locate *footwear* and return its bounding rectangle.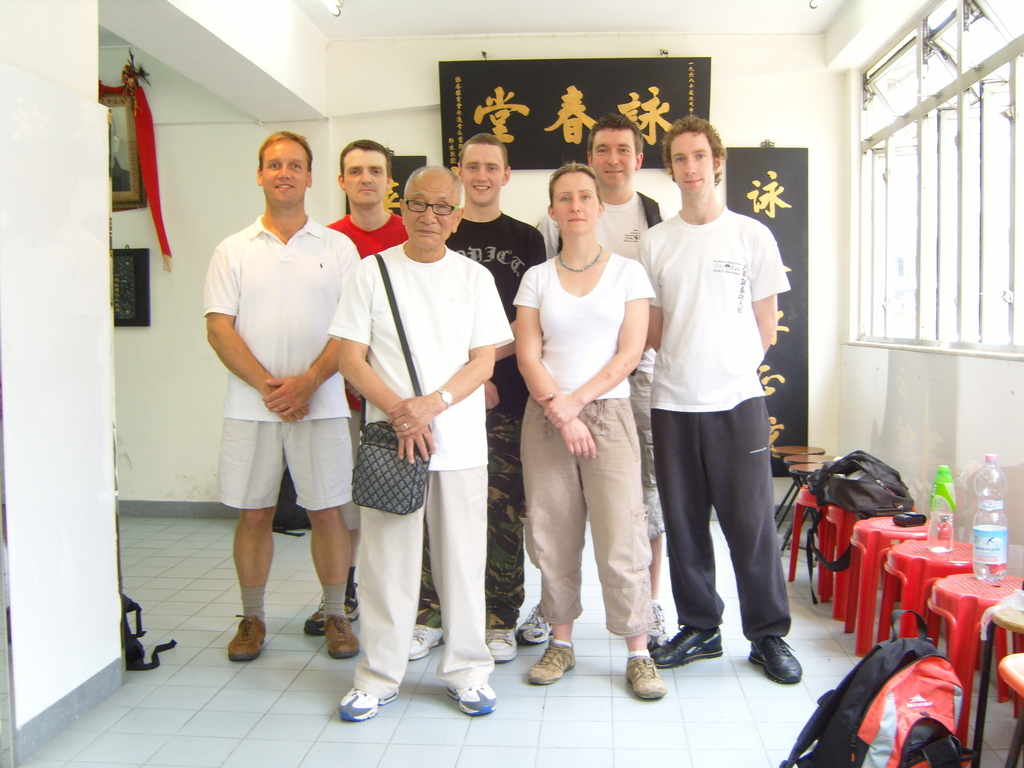
[512, 600, 569, 643].
